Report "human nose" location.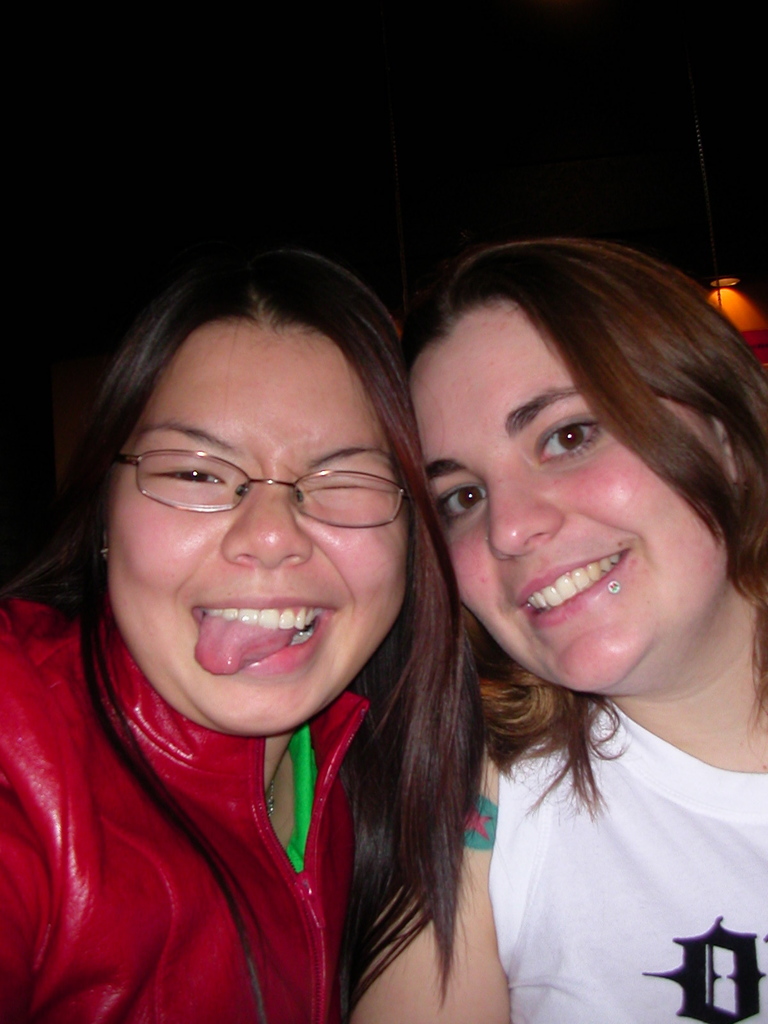
Report: left=487, top=481, right=564, bottom=557.
